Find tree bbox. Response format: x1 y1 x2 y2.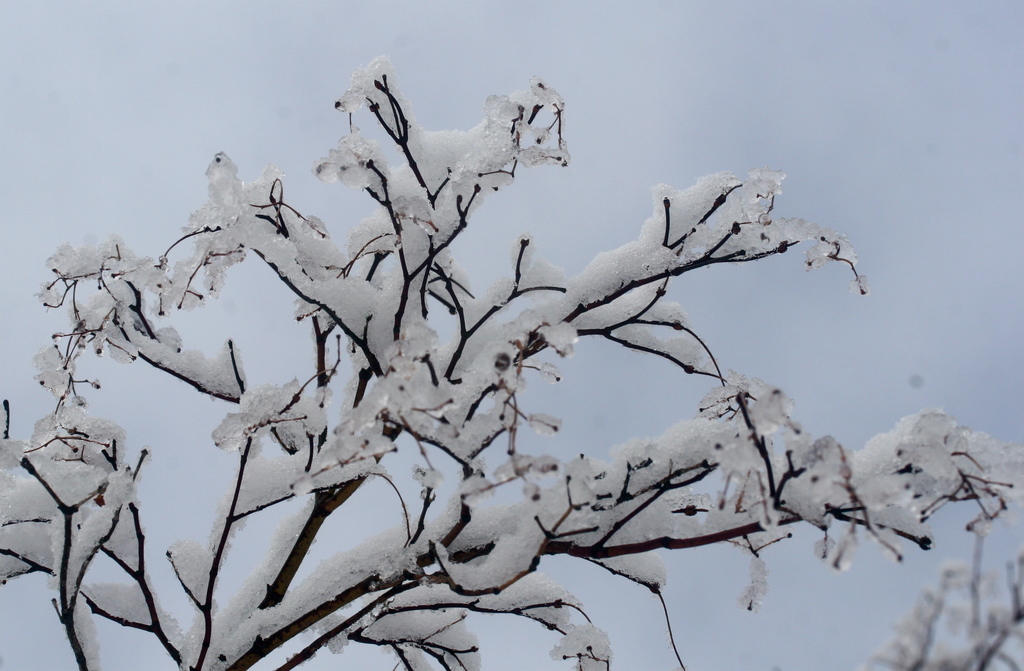
0 55 1023 670.
